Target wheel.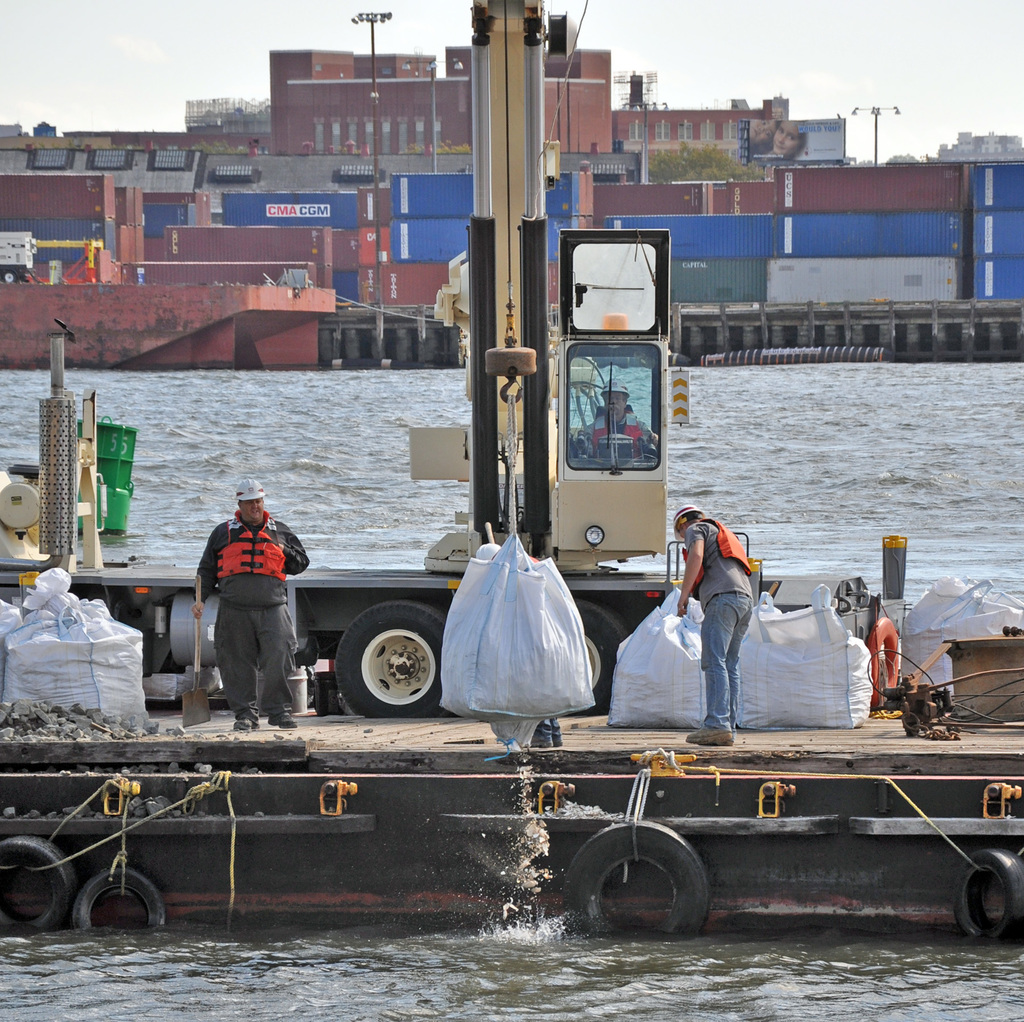
Target region: BBox(572, 602, 640, 712).
